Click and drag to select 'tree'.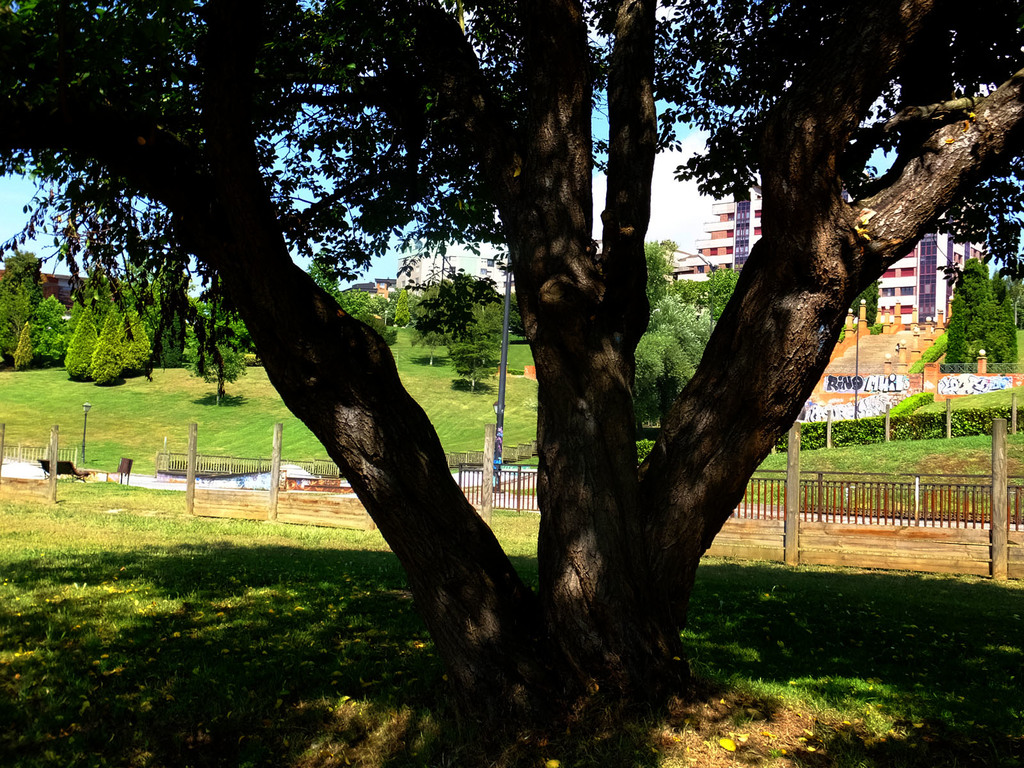
Selection: bbox=(303, 252, 344, 316).
